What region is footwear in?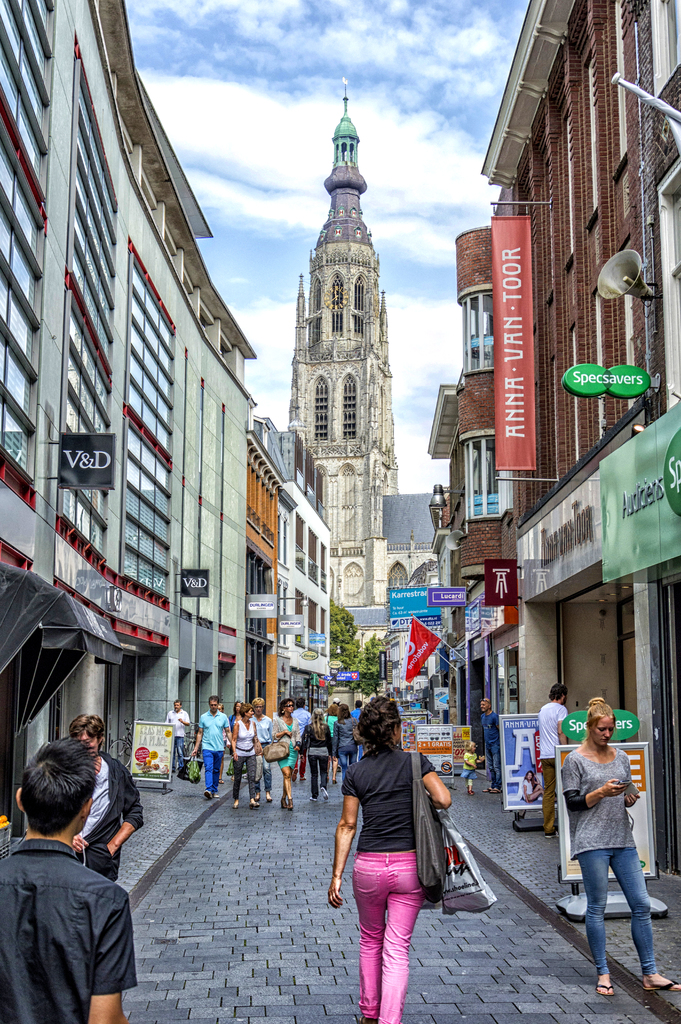
{"left": 600, "top": 967, "right": 617, "bottom": 1007}.
